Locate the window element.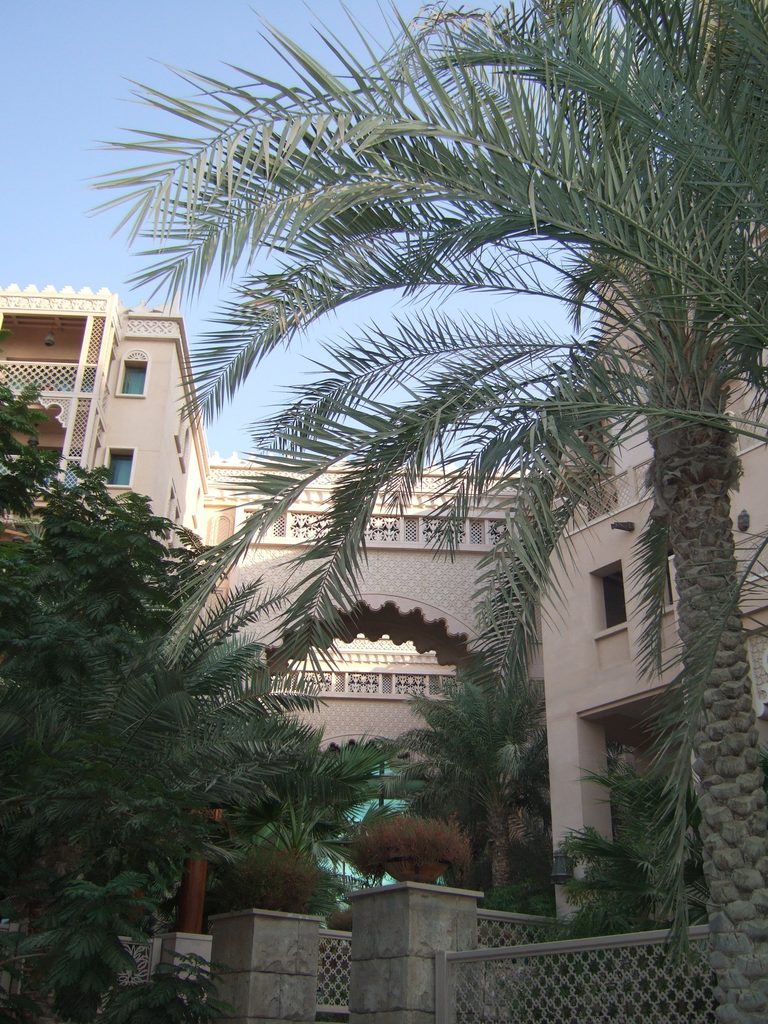
Element bbox: [x1=109, y1=451, x2=132, y2=487].
